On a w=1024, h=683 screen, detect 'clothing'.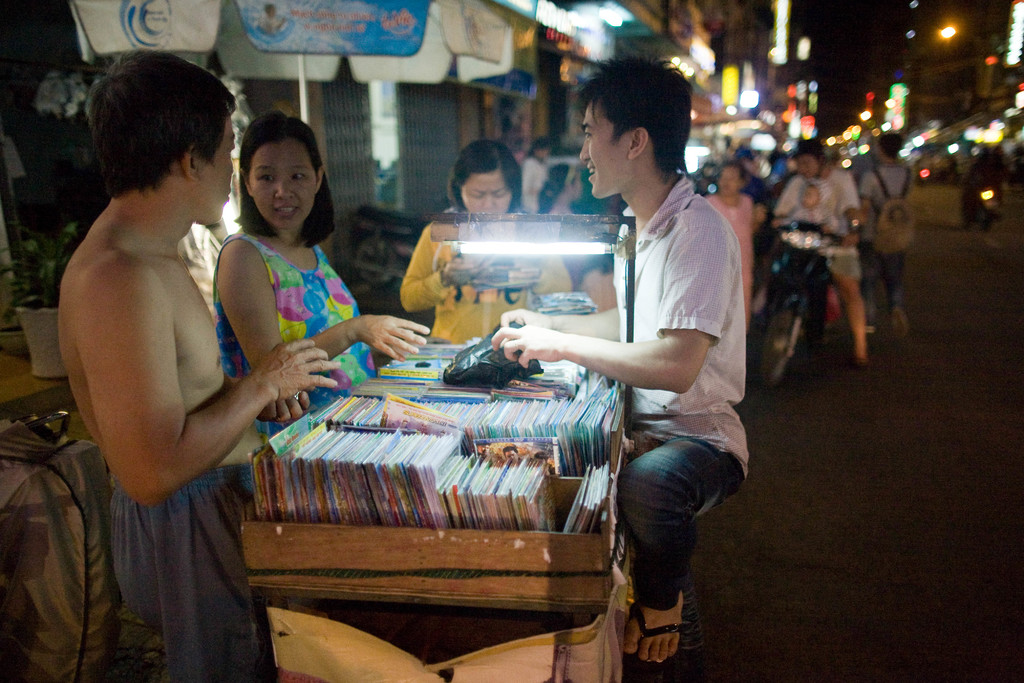
{"left": 710, "top": 194, "right": 754, "bottom": 315}.
